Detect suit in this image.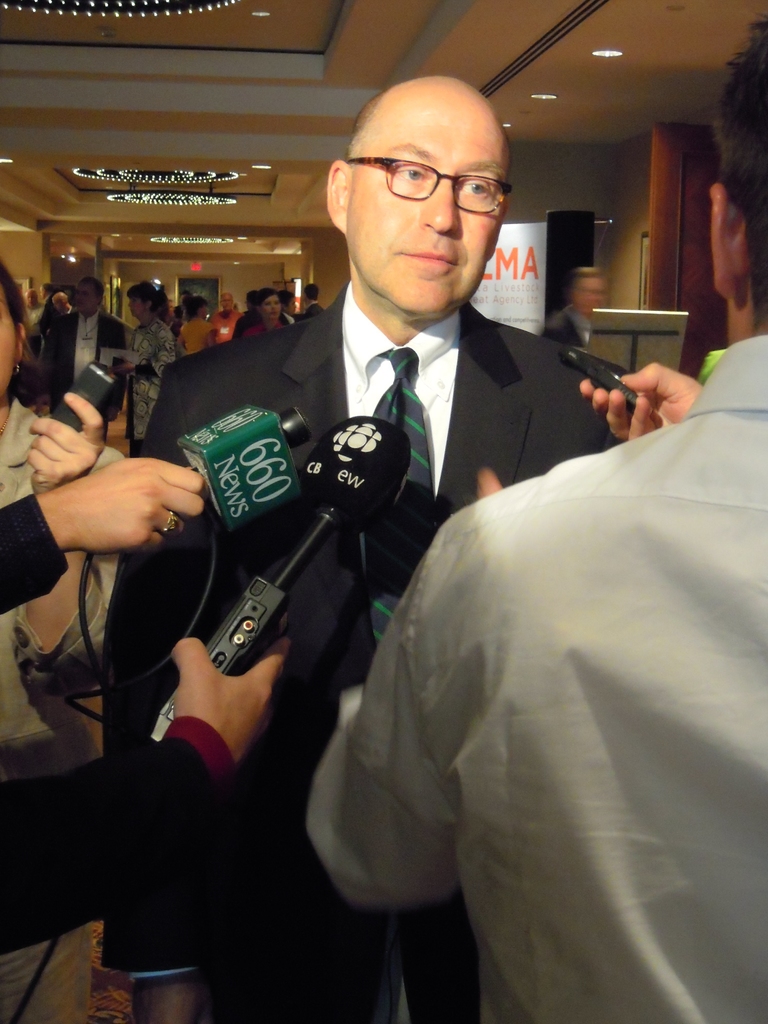
Detection: (left=97, top=280, right=628, bottom=1012).
